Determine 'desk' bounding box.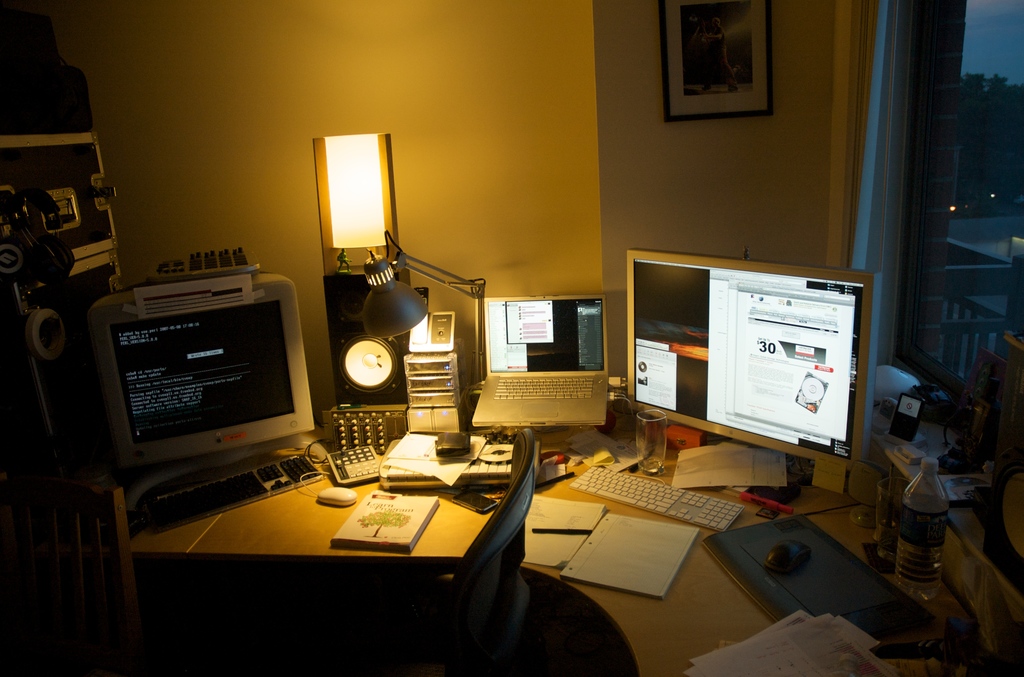
Determined: 59 426 1023 676.
